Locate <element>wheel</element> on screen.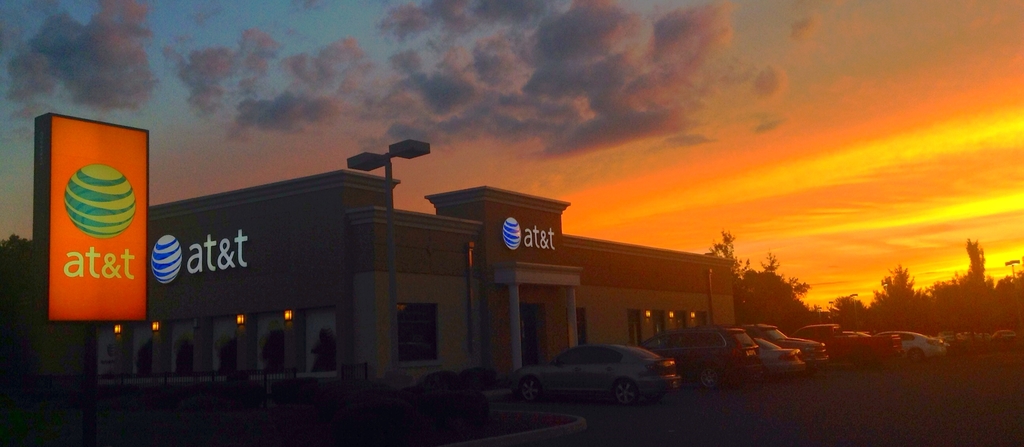
On screen at (x1=904, y1=346, x2=924, y2=365).
